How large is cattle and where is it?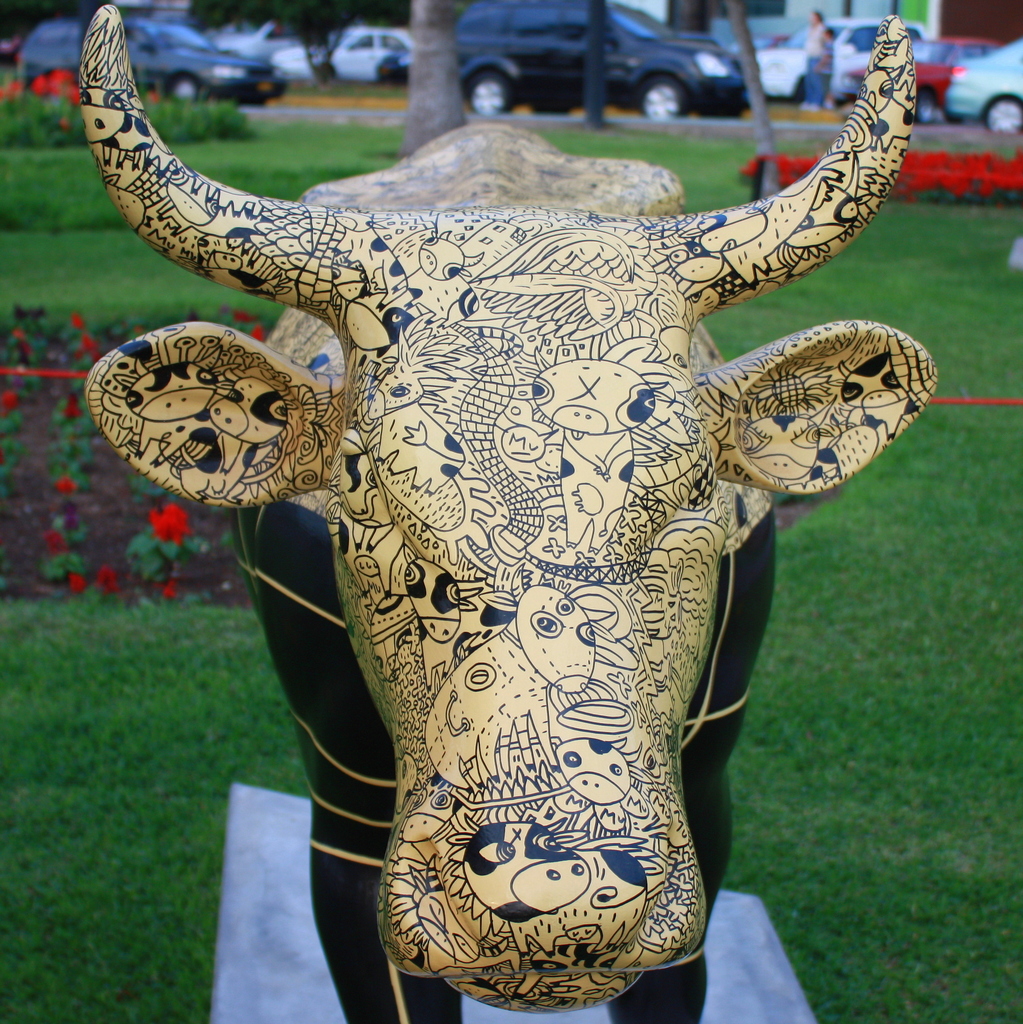
Bounding box: x1=120, y1=3, x2=926, y2=1023.
